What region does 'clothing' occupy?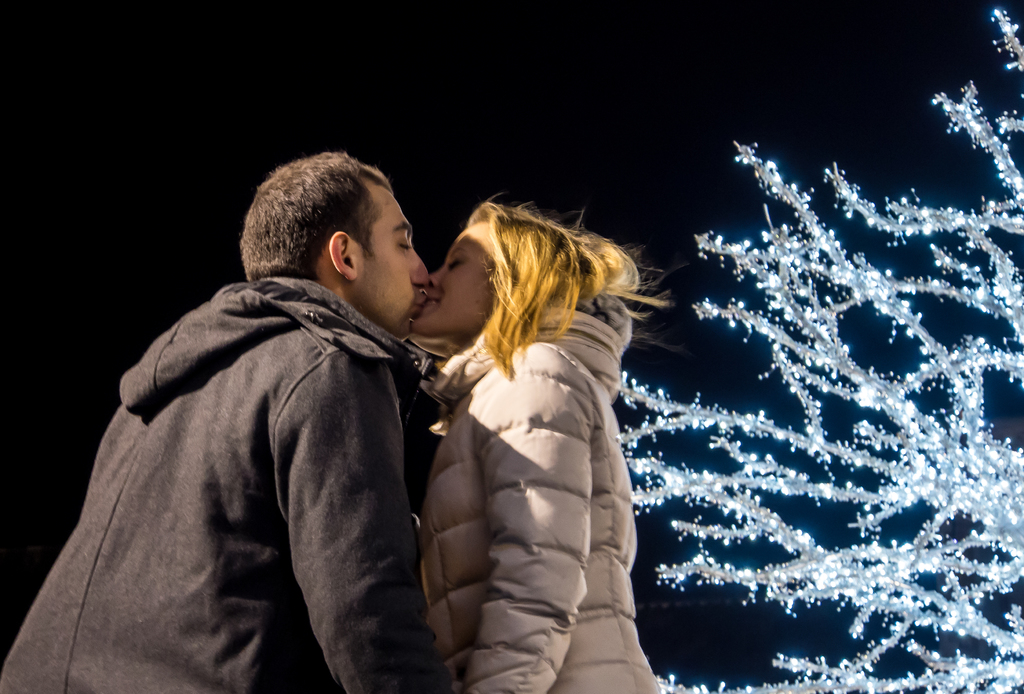
431 307 696 693.
